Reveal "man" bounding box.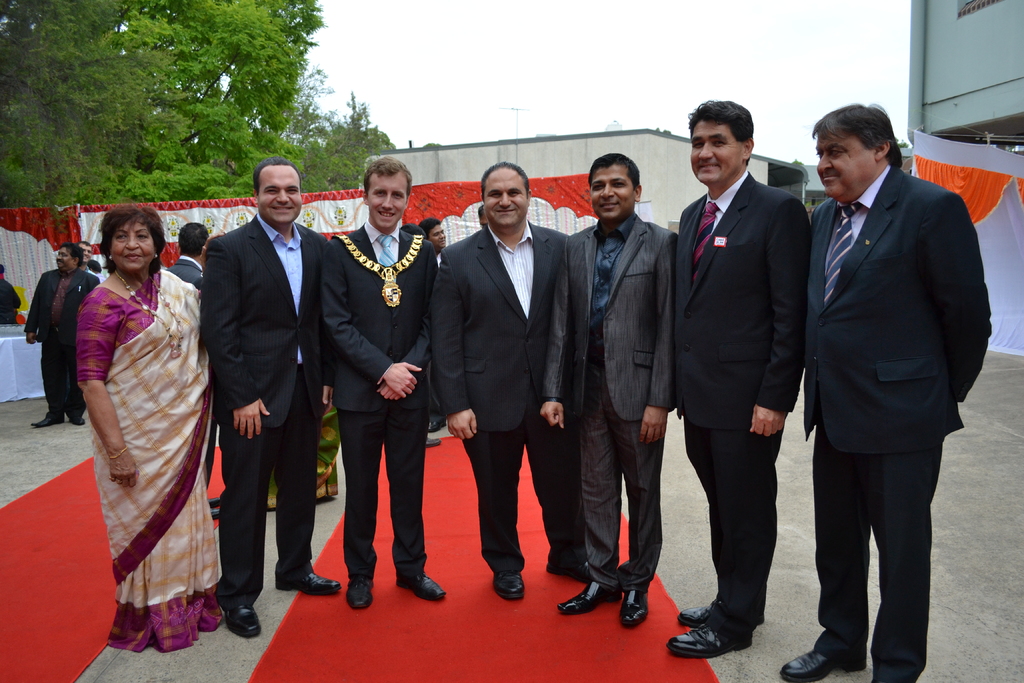
Revealed: <box>792,69,989,677</box>.
